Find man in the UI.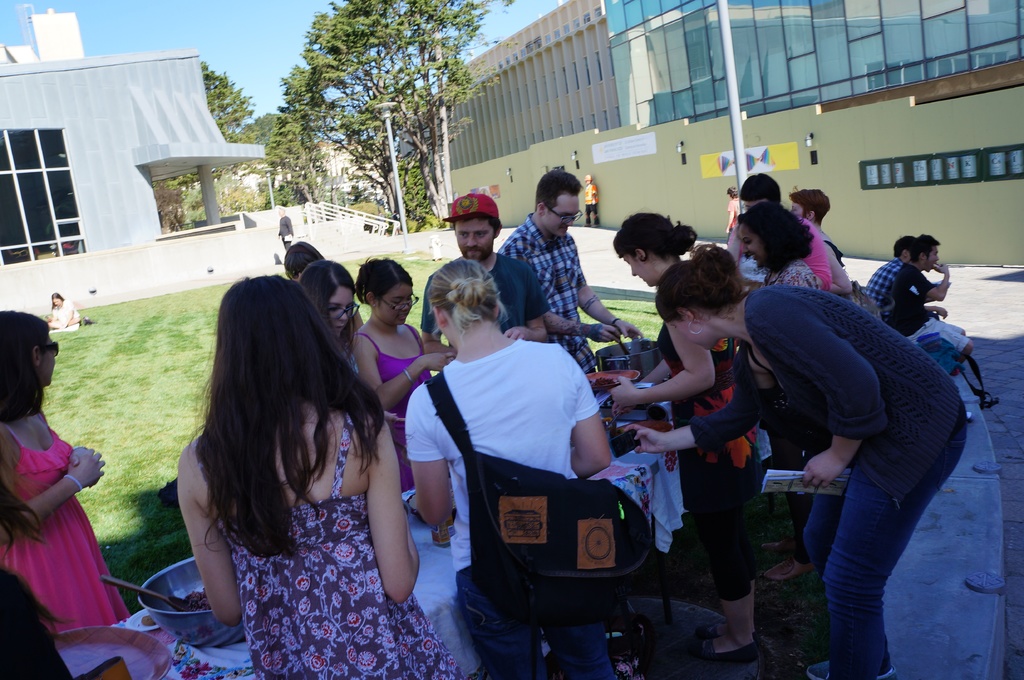
UI element at bbox(499, 168, 645, 378).
